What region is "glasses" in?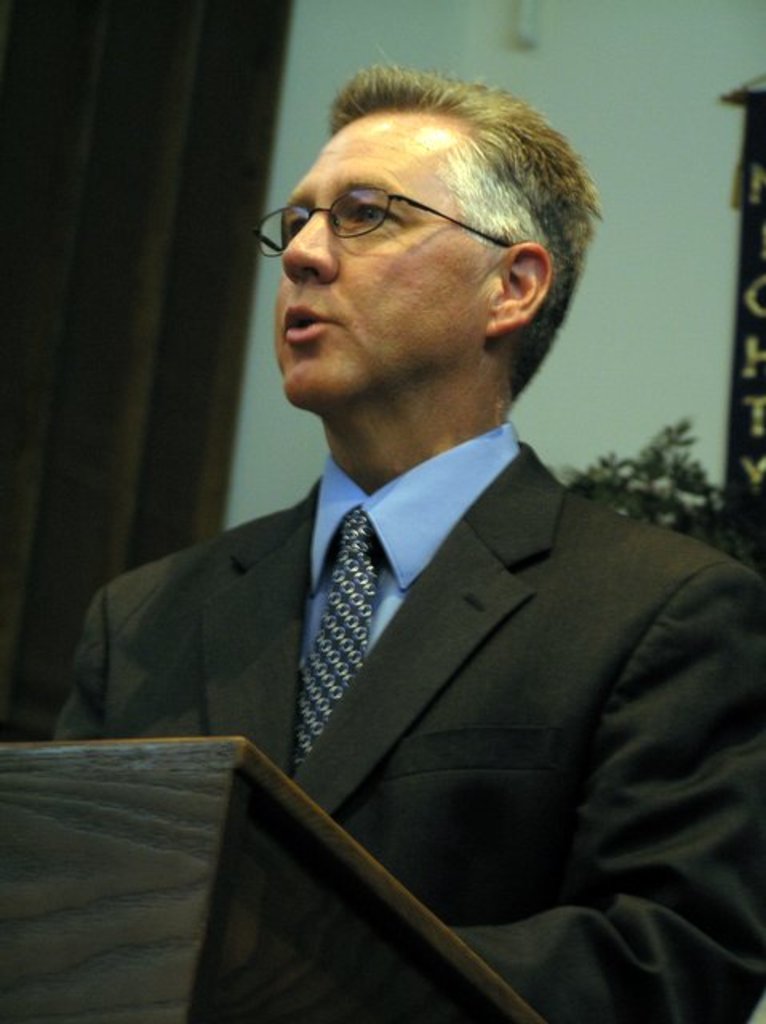
248, 166, 505, 253.
